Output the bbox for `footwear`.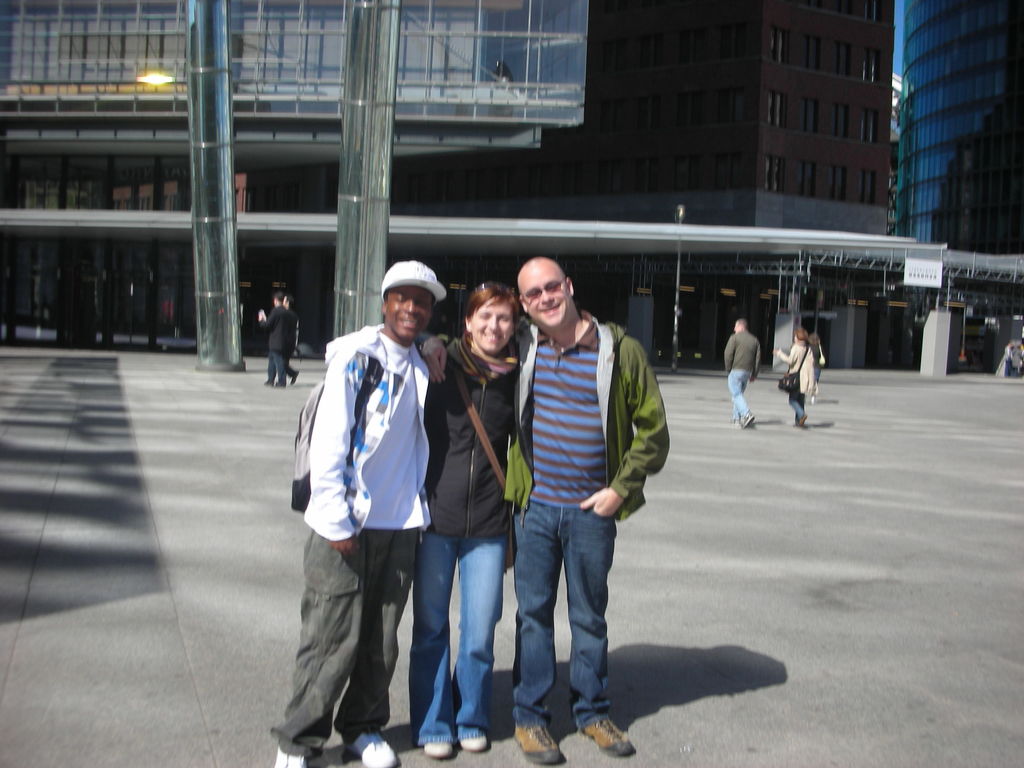
(795, 419, 807, 429).
